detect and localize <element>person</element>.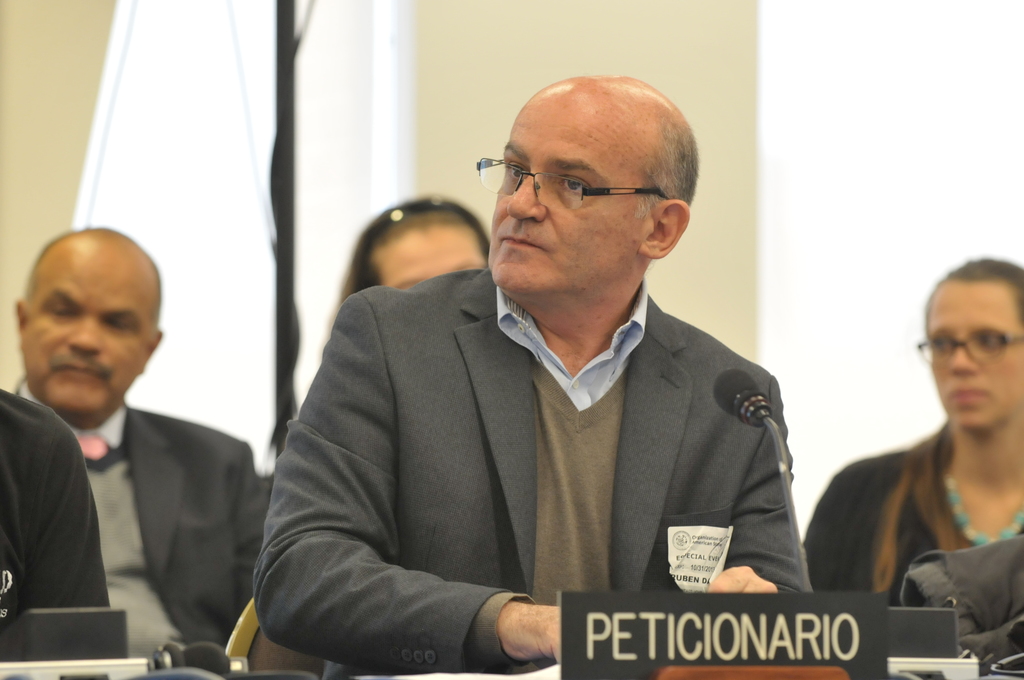
Localized at x1=256, y1=81, x2=822, y2=666.
